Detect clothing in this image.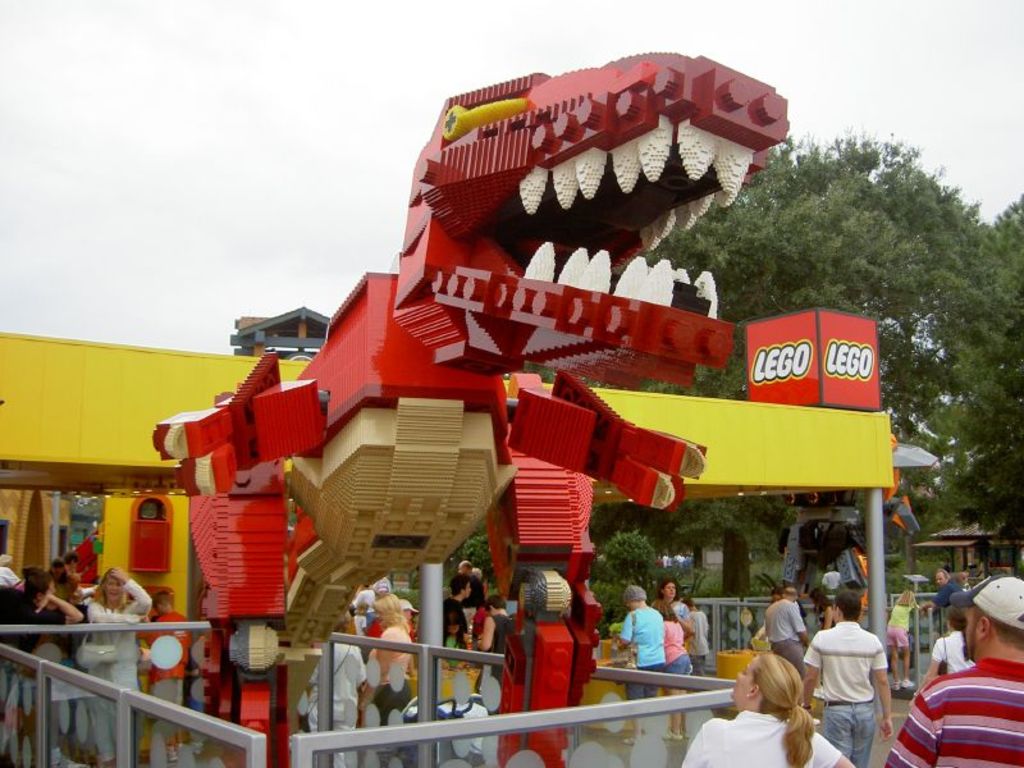
Detection: <bbox>92, 694, 141, 767</bbox>.
